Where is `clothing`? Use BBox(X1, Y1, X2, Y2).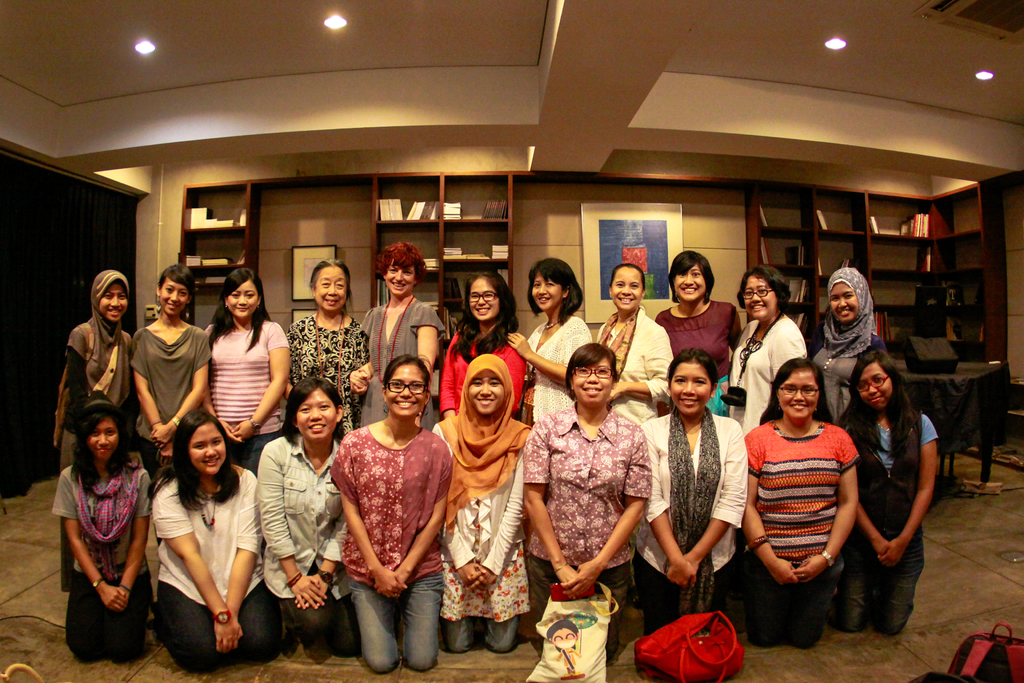
BBox(642, 307, 749, 420).
